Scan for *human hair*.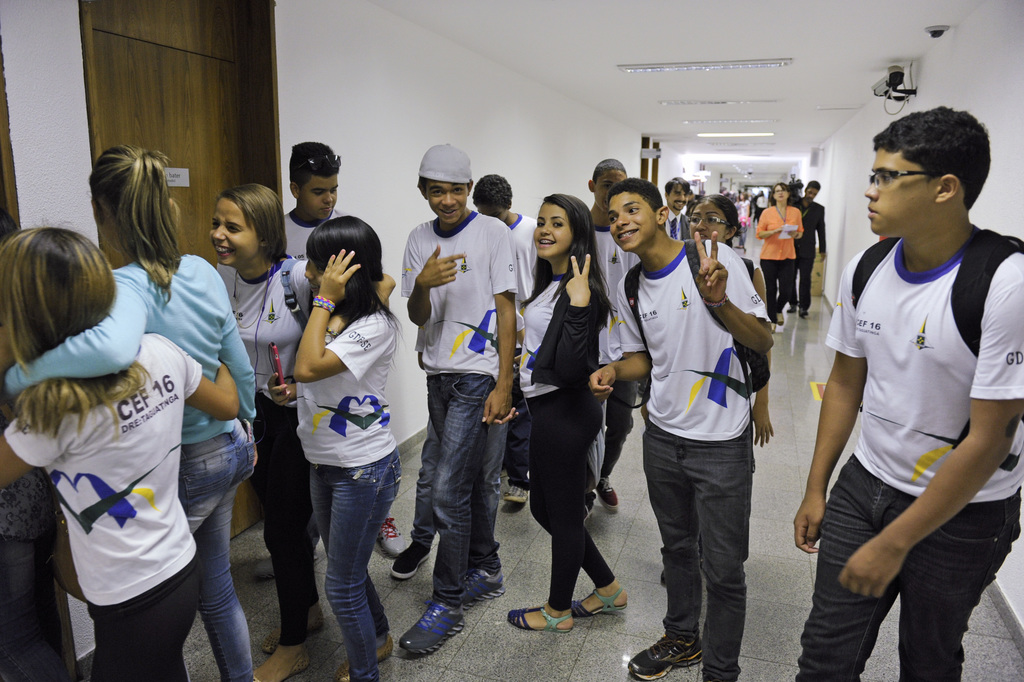
Scan result: 609, 175, 665, 214.
